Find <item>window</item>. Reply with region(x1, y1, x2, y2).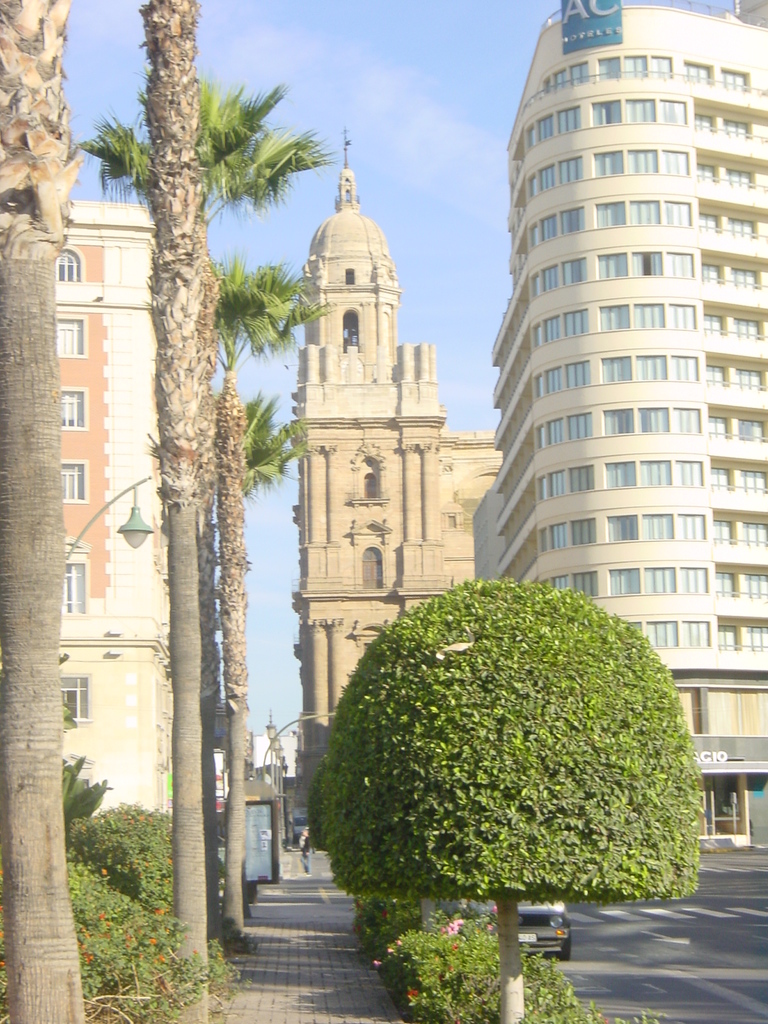
region(675, 459, 702, 486).
